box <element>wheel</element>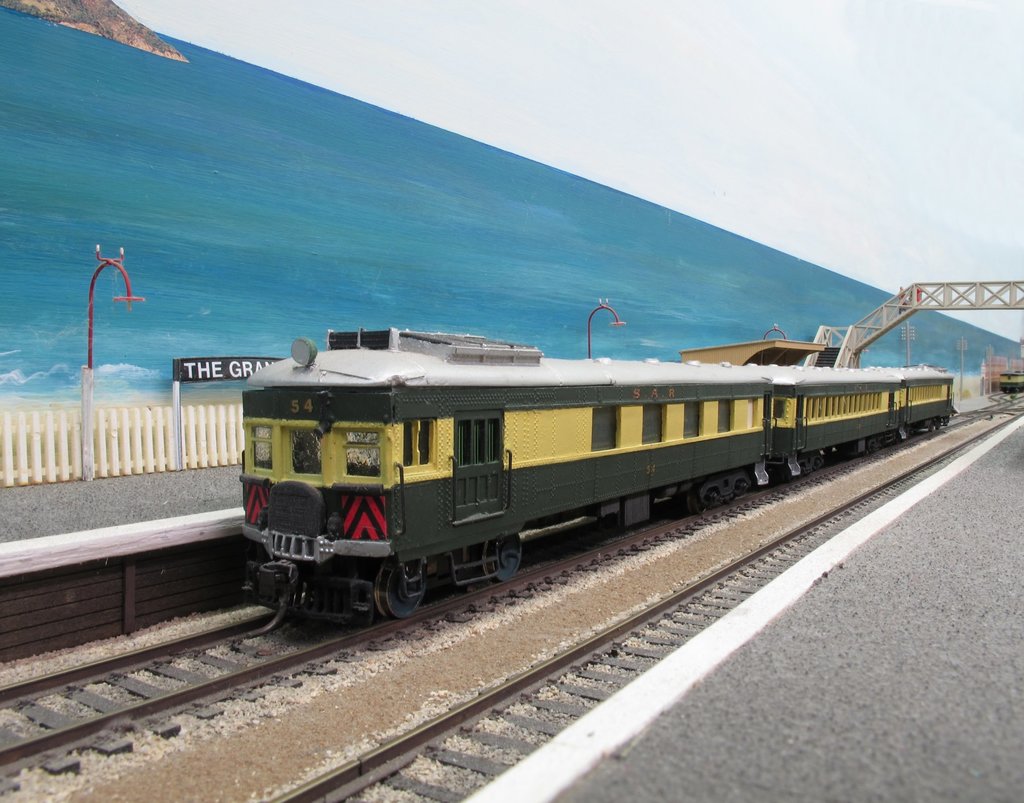
BBox(813, 455, 822, 470)
